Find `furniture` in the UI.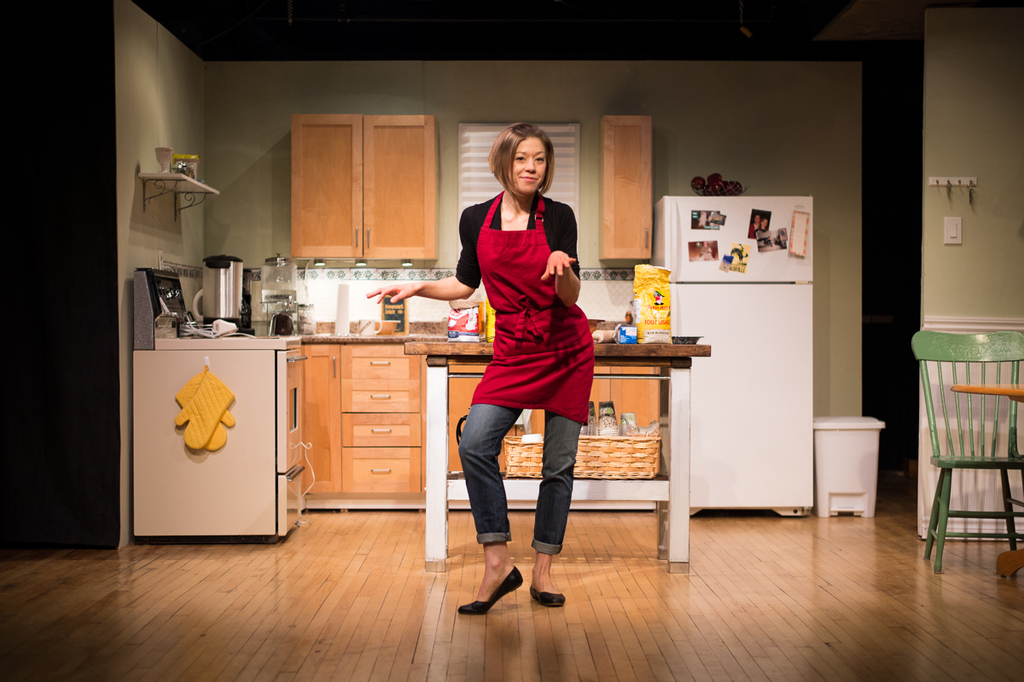
UI element at l=910, t=329, r=1023, b=574.
